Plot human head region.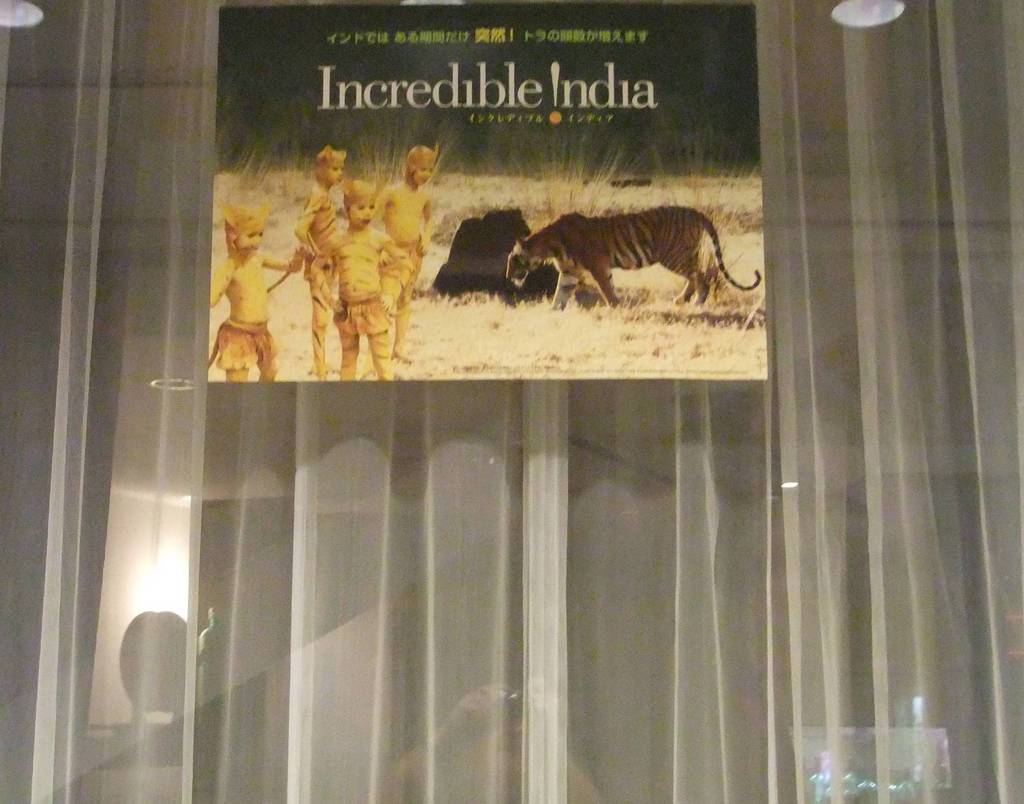
Plotted at (x1=413, y1=165, x2=439, y2=194).
